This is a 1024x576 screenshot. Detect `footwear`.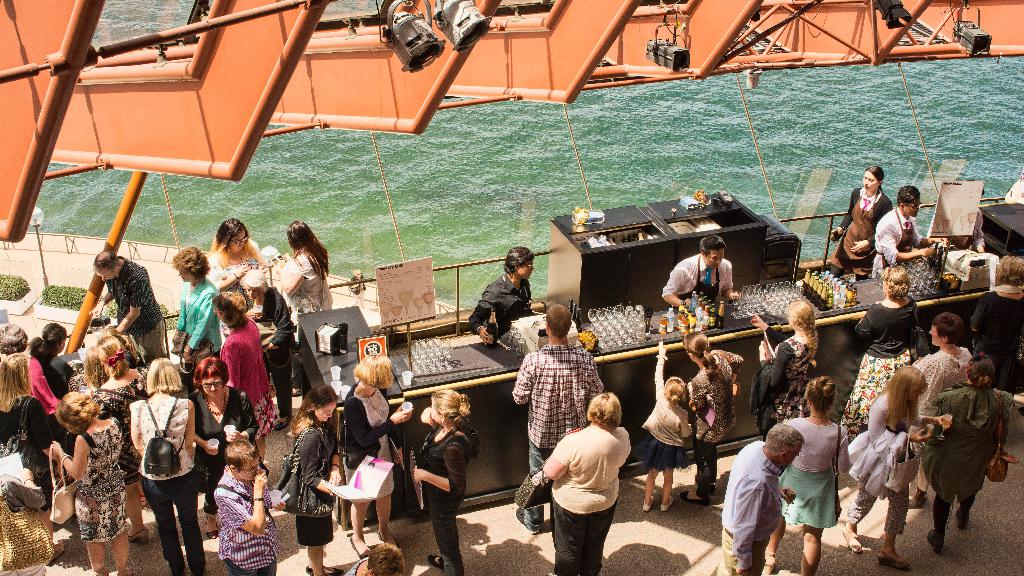
[205, 513, 218, 540].
